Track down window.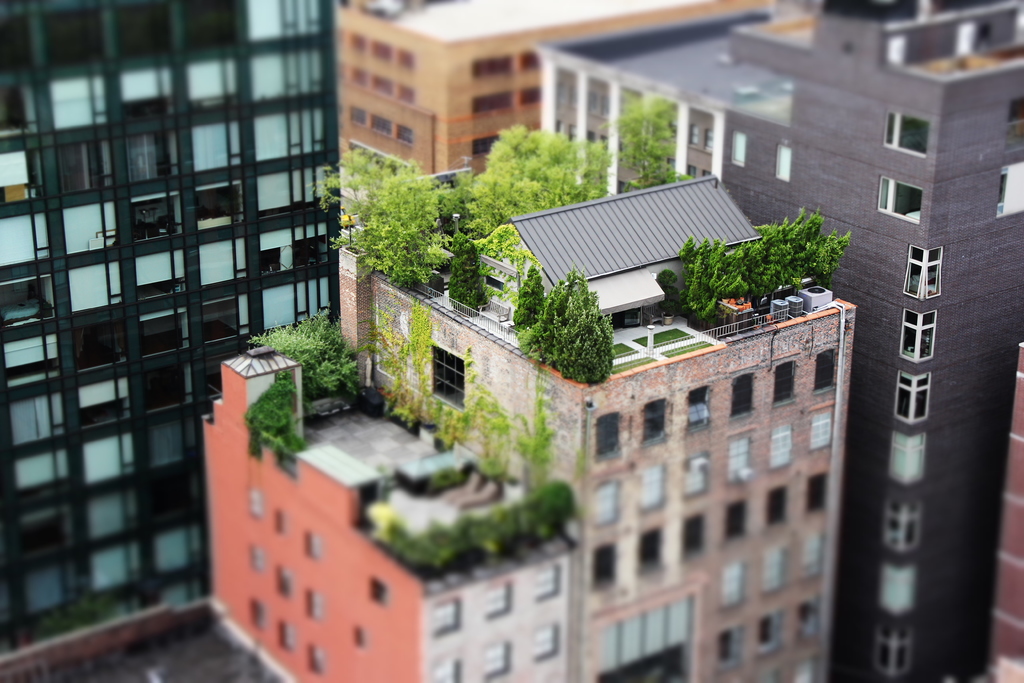
Tracked to left=308, top=587, right=321, bottom=621.
